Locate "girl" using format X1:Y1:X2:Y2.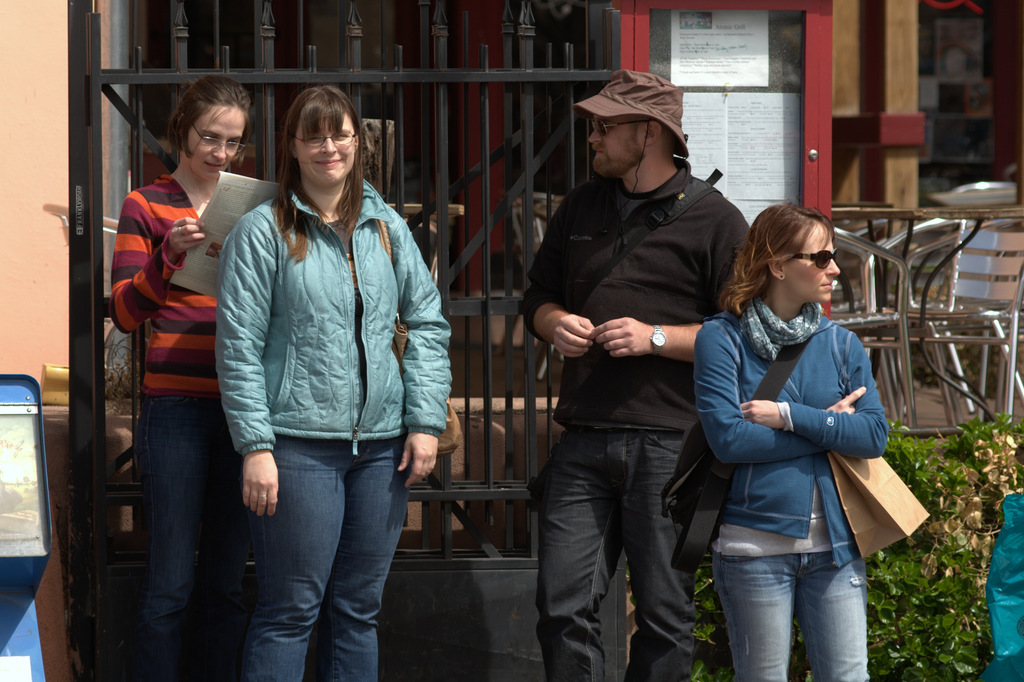
694:206:897:681.
